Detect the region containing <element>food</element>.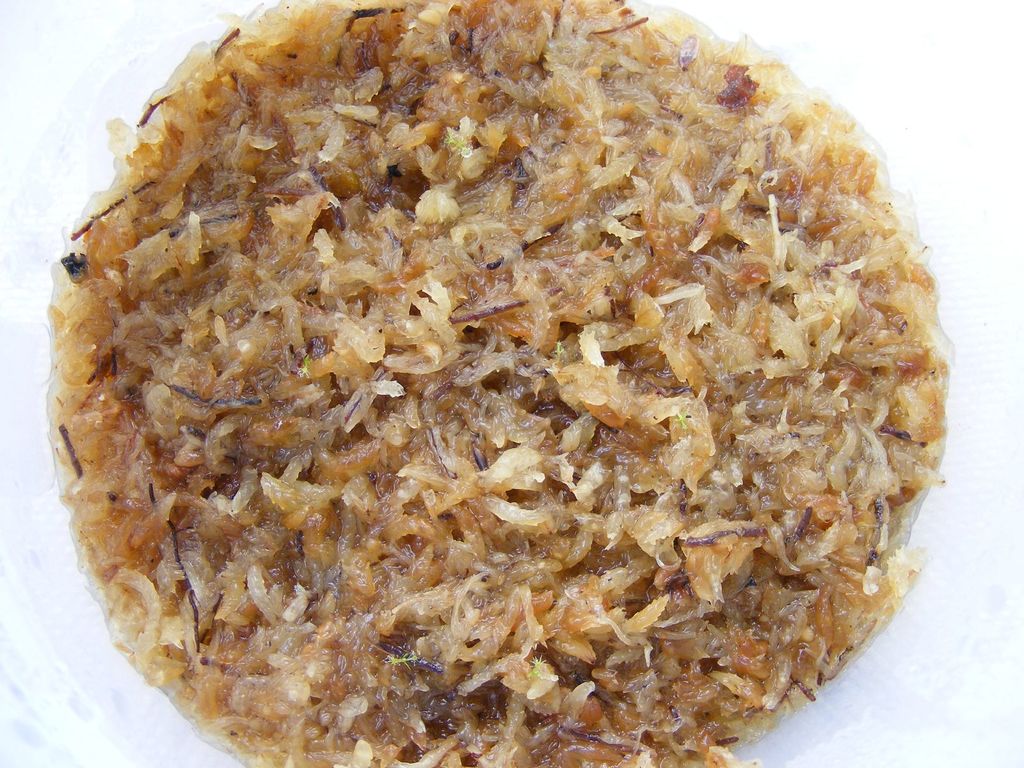
region(223, 0, 685, 24).
